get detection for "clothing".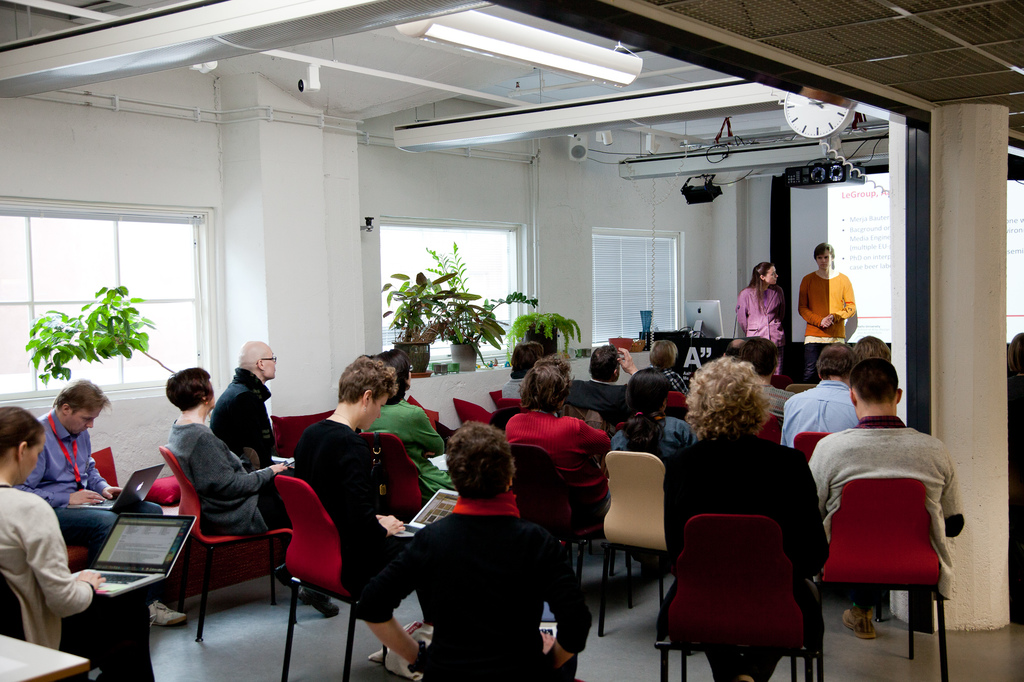
Detection: 761, 381, 796, 412.
